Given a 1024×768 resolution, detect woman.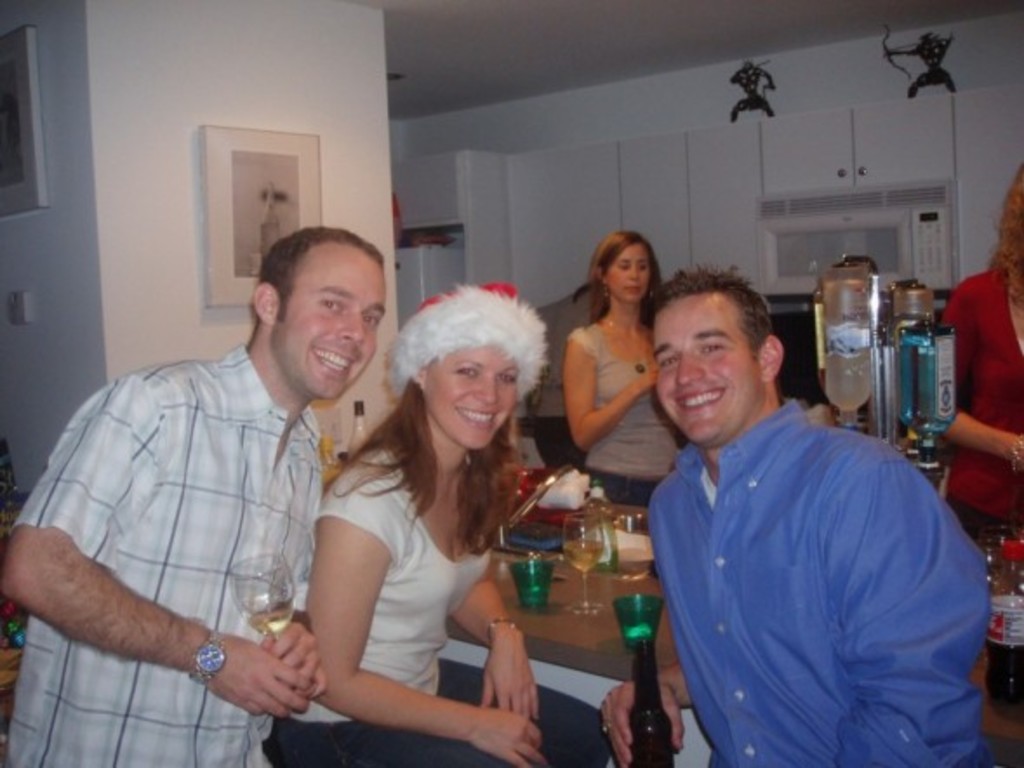
locate(932, 158, 1022, 546).
